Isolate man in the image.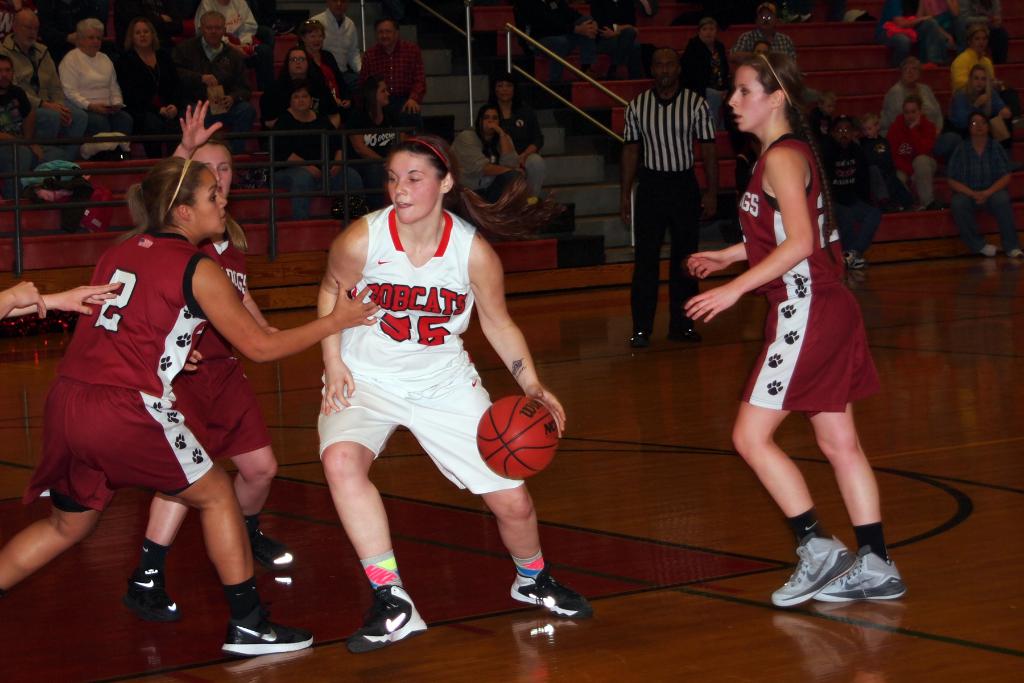
Isolated region: box=[168, 10, 253, 152].
